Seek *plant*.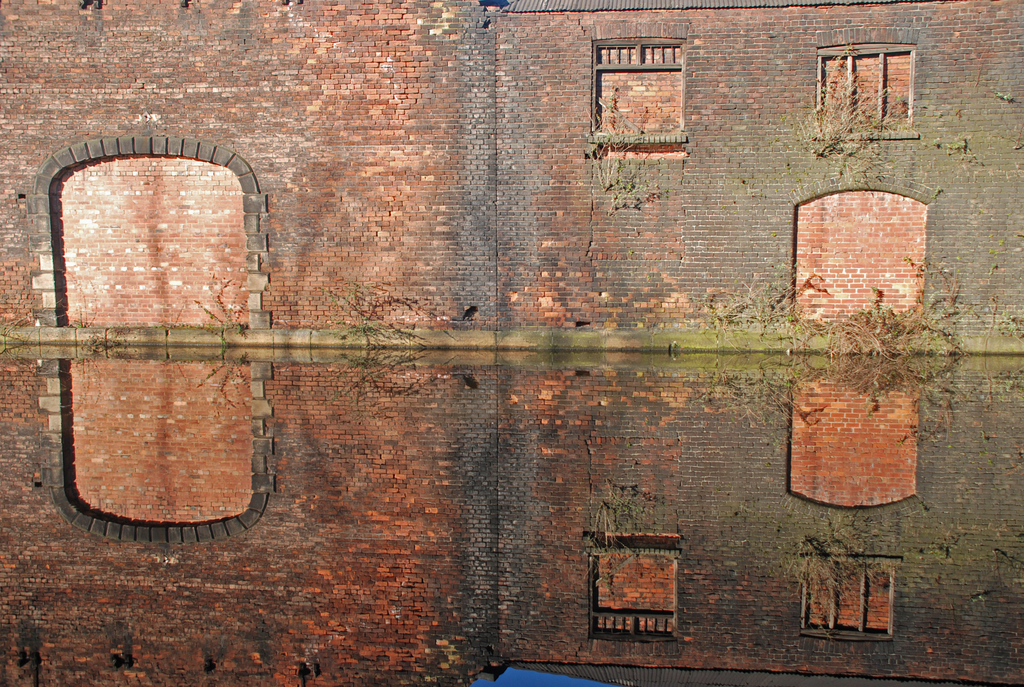
detection(181, 260, 268, 416).
